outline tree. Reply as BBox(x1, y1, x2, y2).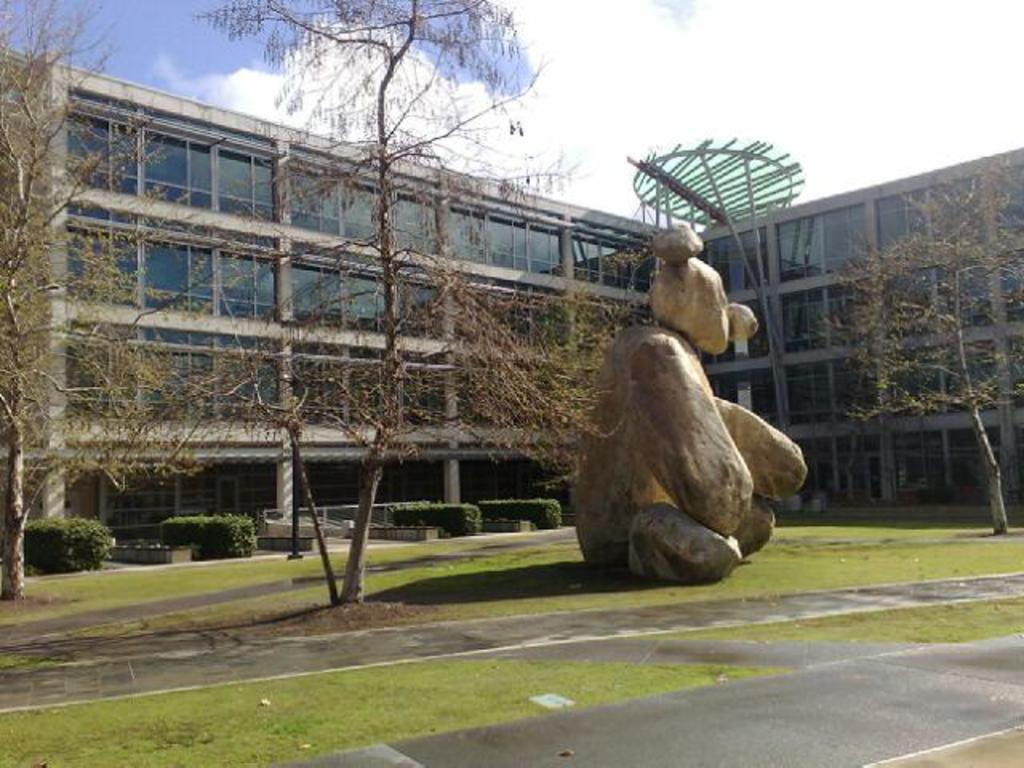
BBox(806, 163, 990, 493).
